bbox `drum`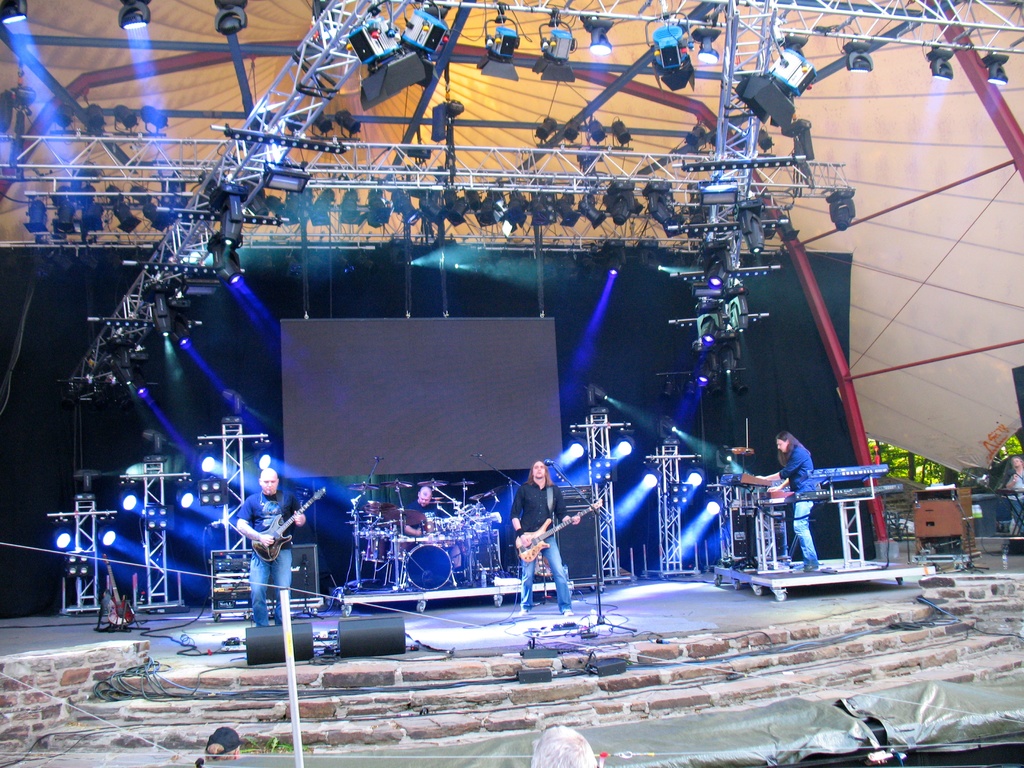
Rect(419, 515, 445, 536)
